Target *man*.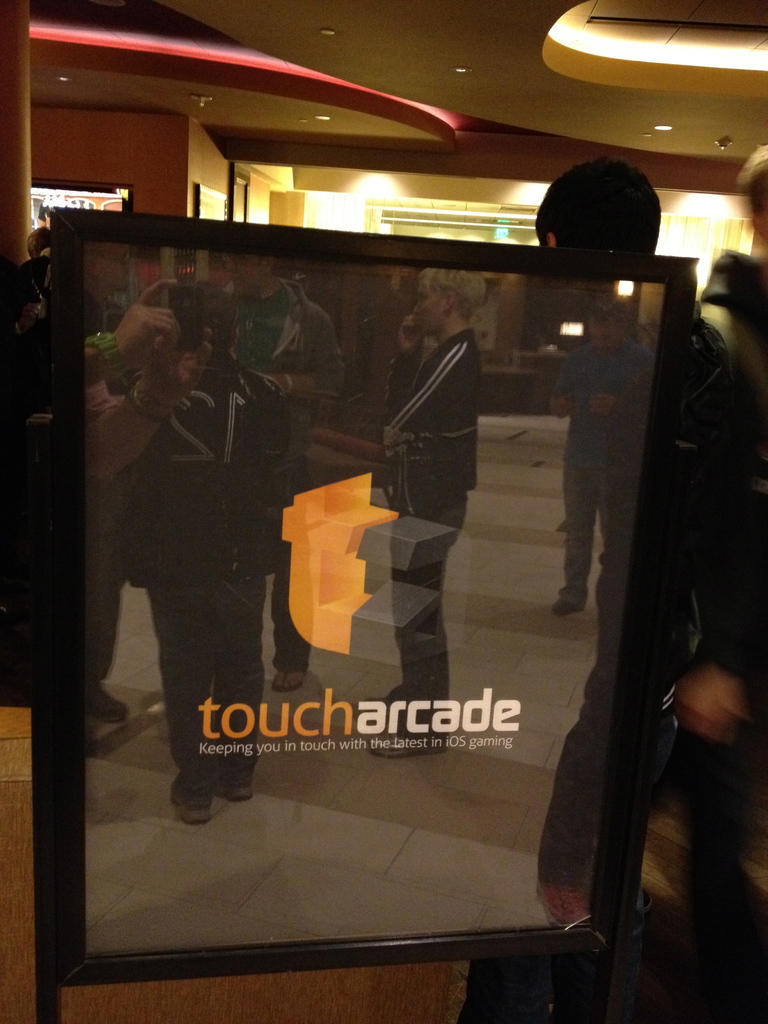
Target region: locate(555, 296, 665, 614).
